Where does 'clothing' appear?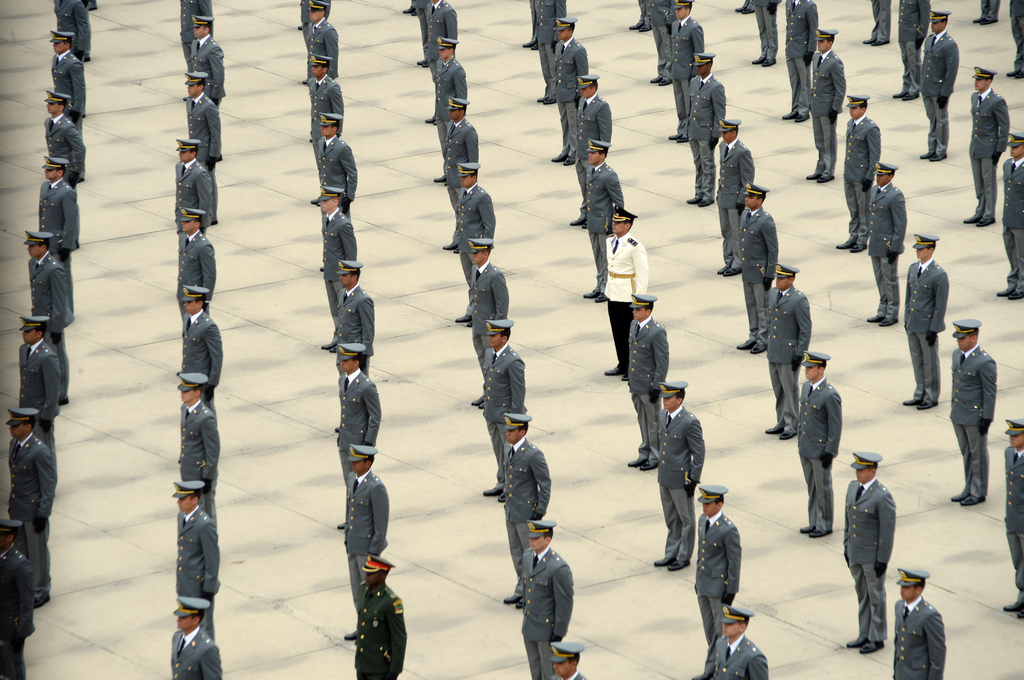
Appears at box(192, 32, 226, 111).
